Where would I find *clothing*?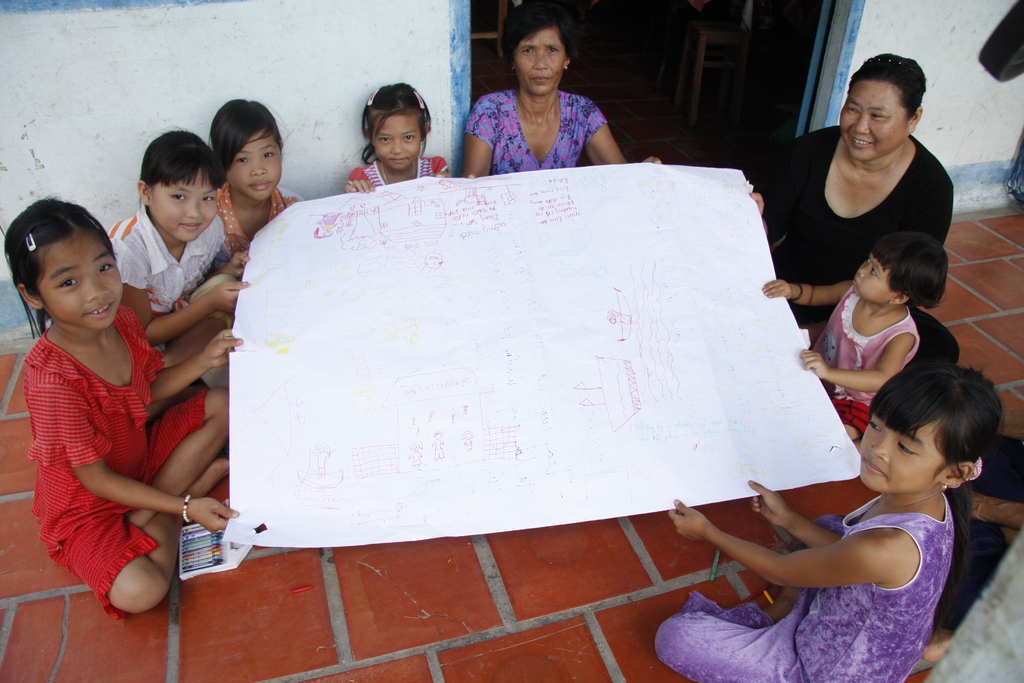
At left=815, top=292, right=917, bottom=438.
